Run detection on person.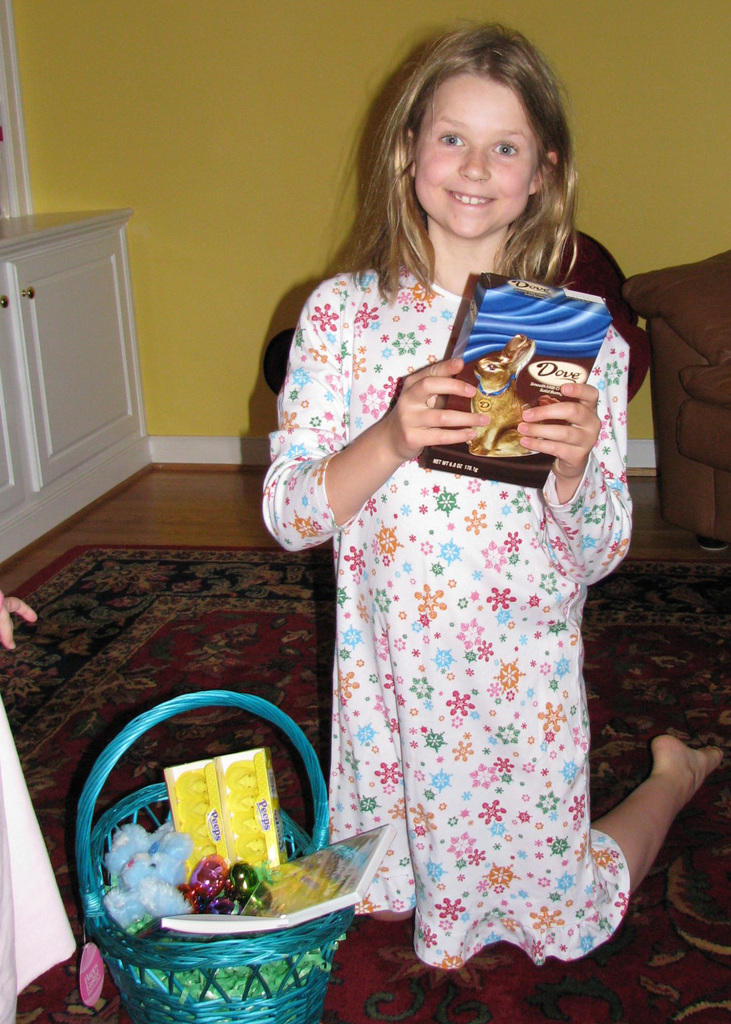
Result: 0:588:78:1023.
